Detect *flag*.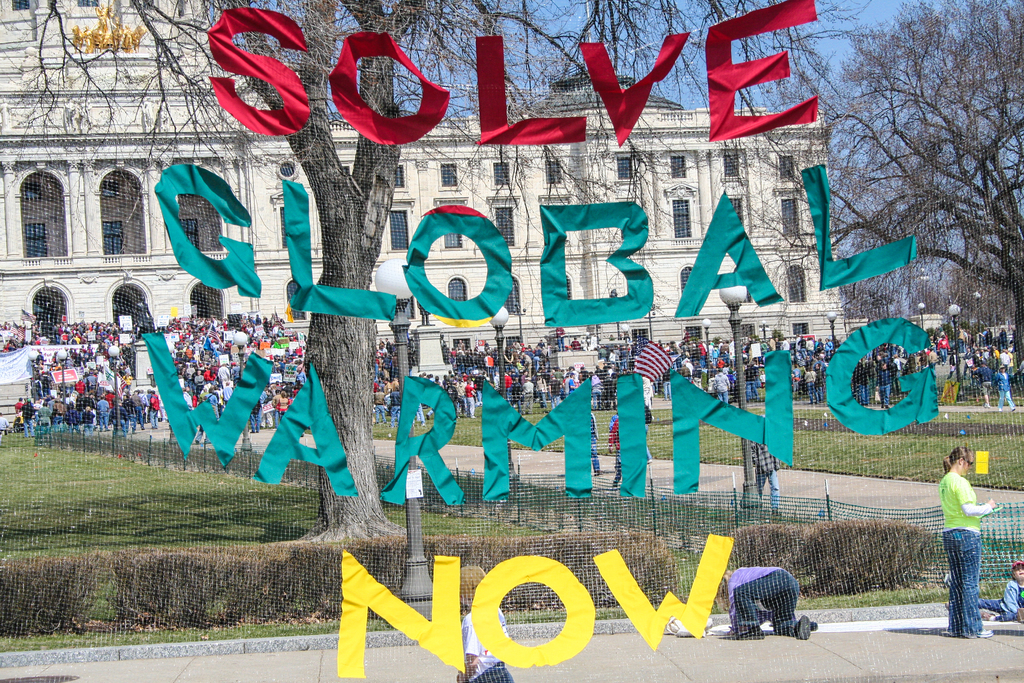
Detected at 281 298 292 327.
